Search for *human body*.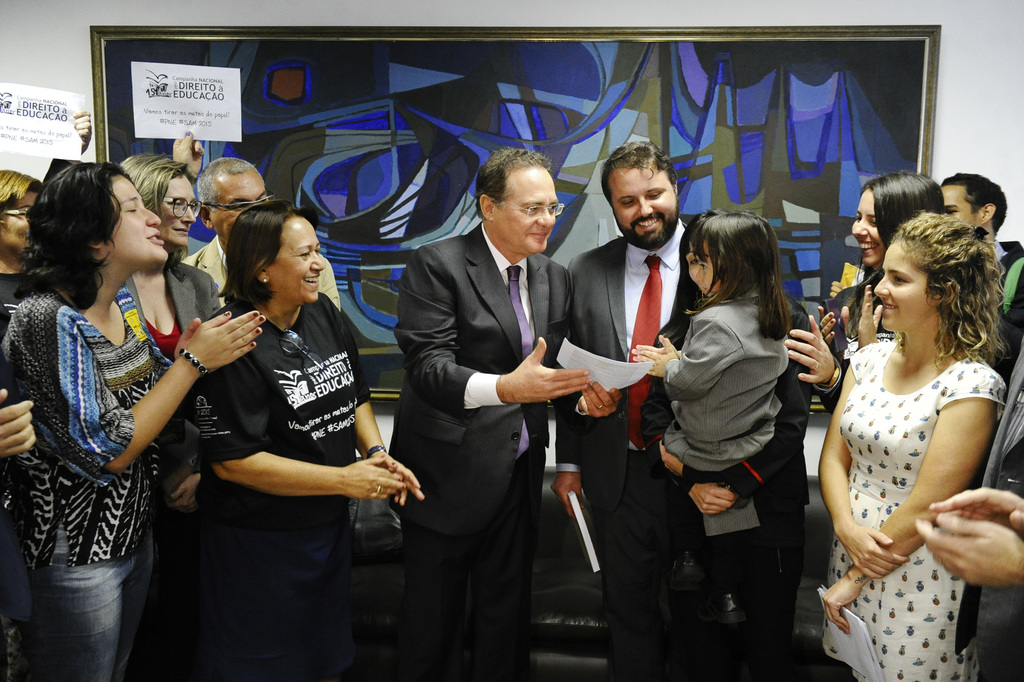
Found at <region>980, 236, 1023, 398</region>.
